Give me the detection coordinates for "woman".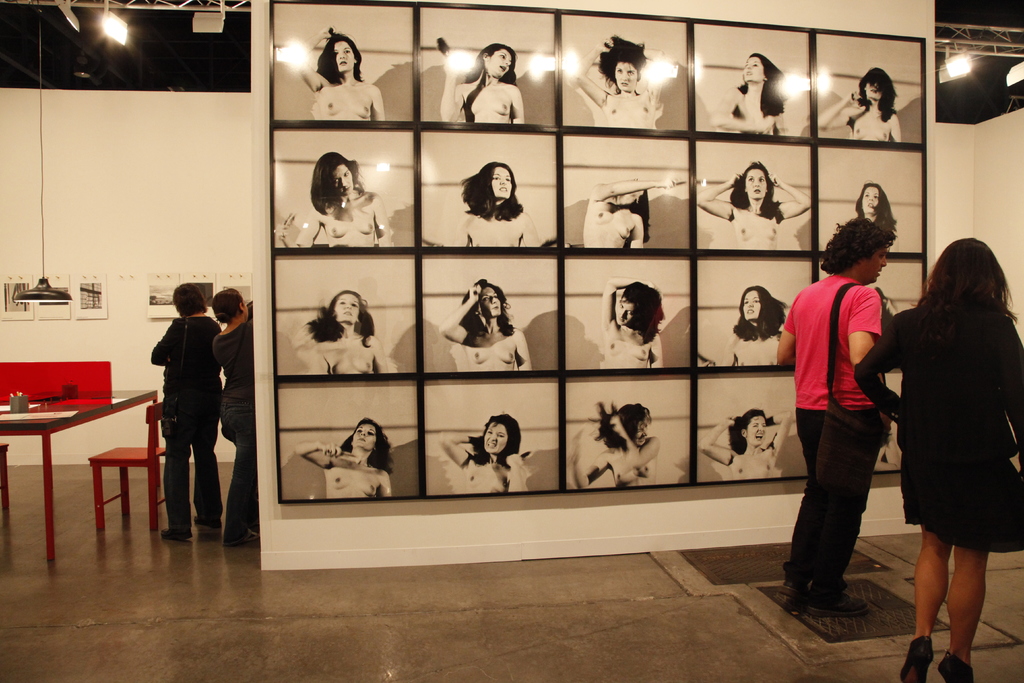
[848,232,1023,682].
